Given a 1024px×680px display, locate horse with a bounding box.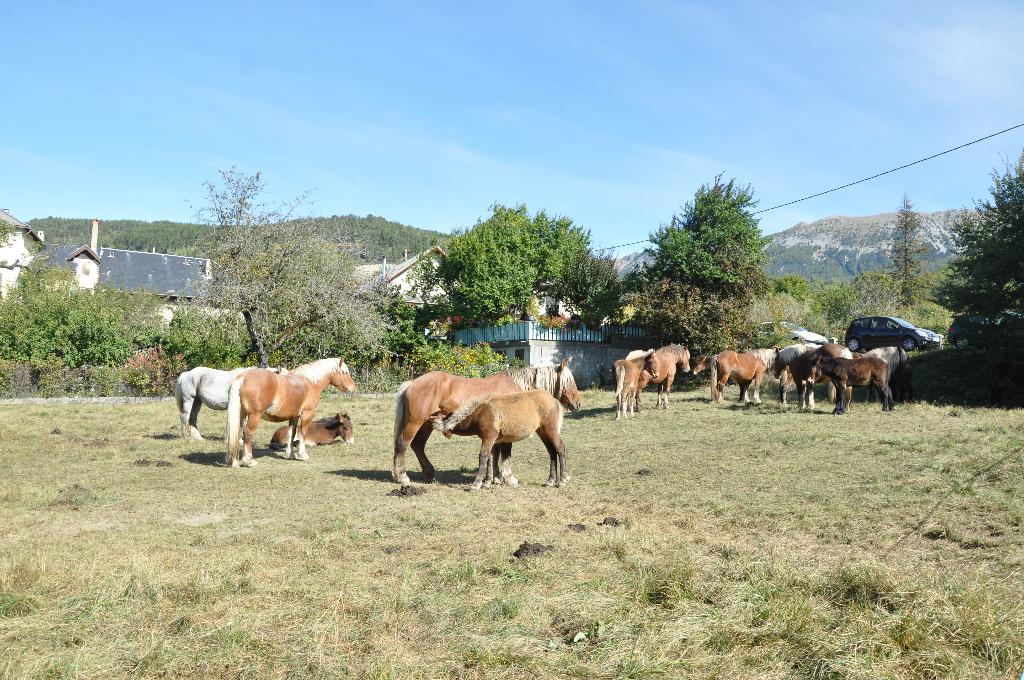
Located: <region>859, 341, 911, 405</region>.
